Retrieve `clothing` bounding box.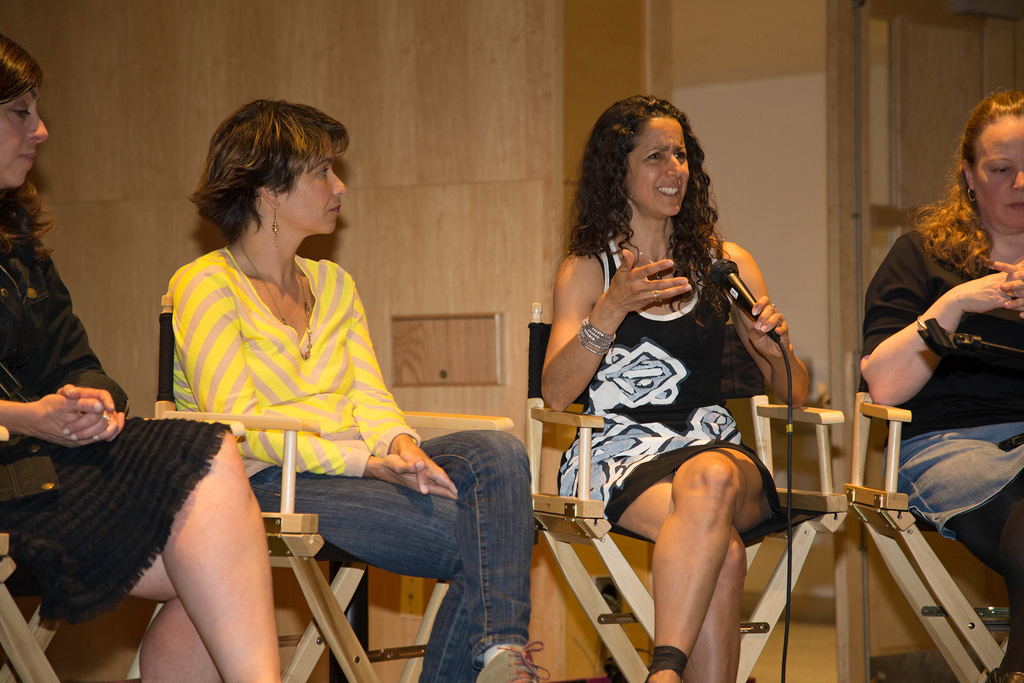
Bounding box: pyautogui.locateOnScreen(554, 226, 783, 527).
